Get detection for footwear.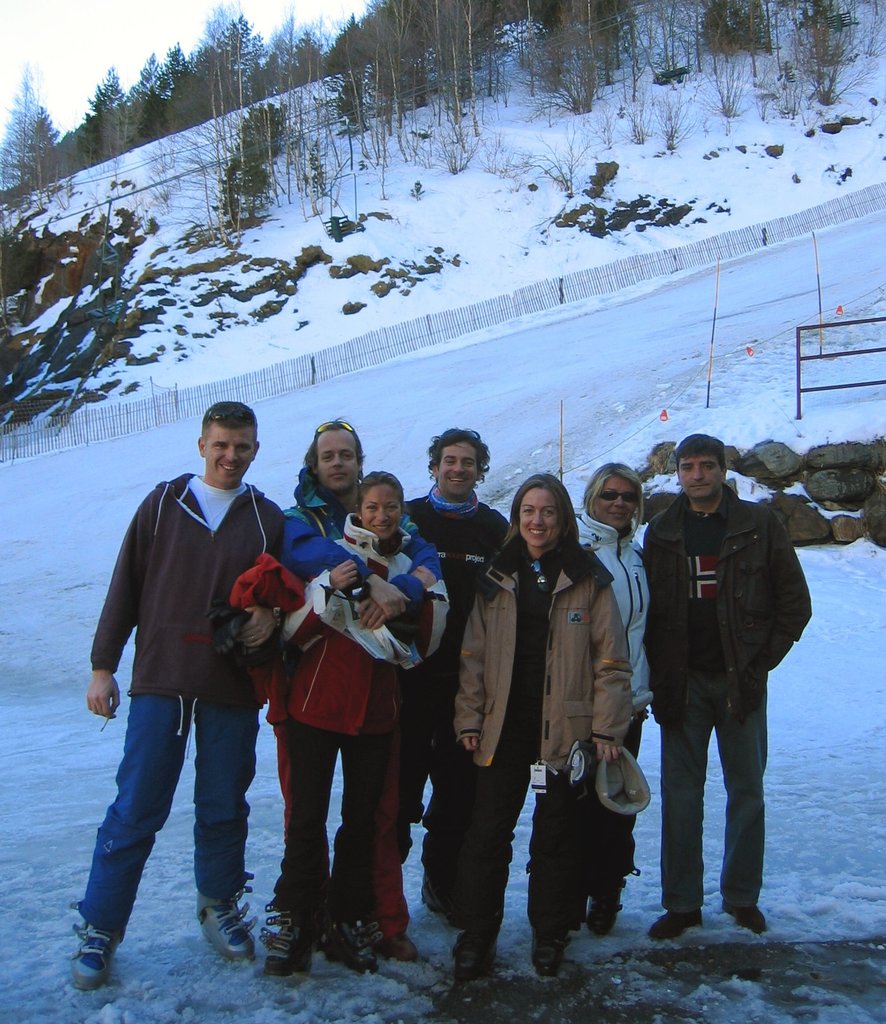
Detection: pyautogui.locateOnScreen(197, 890, 265, 965).
